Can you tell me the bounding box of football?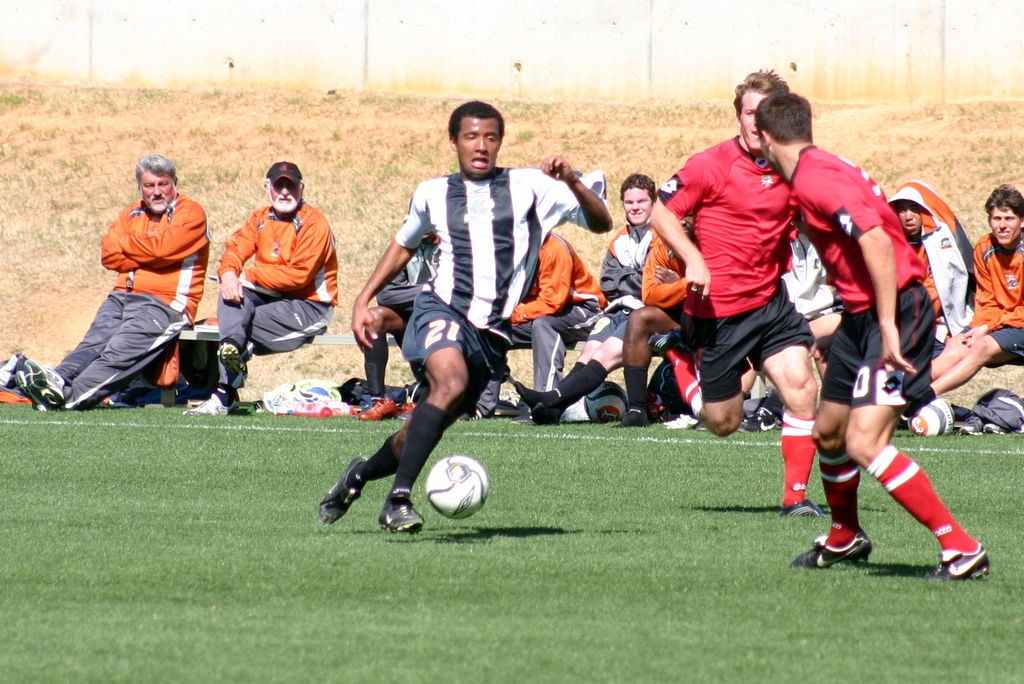
(left=426, top=457, right=490, bottom=520).
